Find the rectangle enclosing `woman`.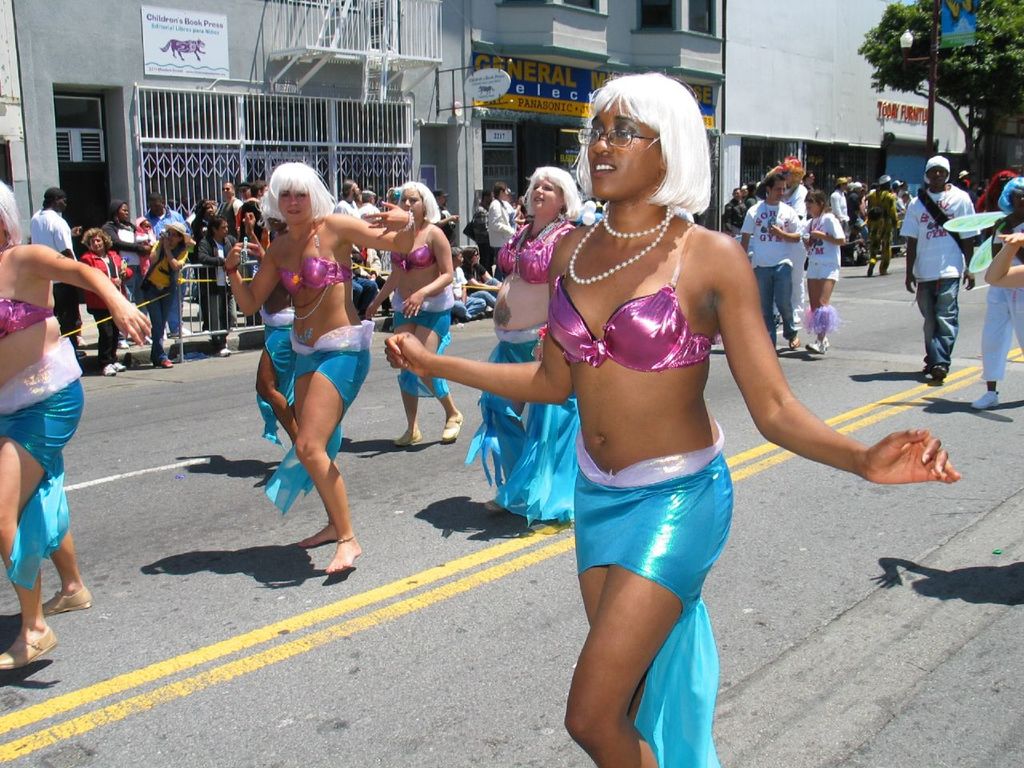
146:218:193:367.
